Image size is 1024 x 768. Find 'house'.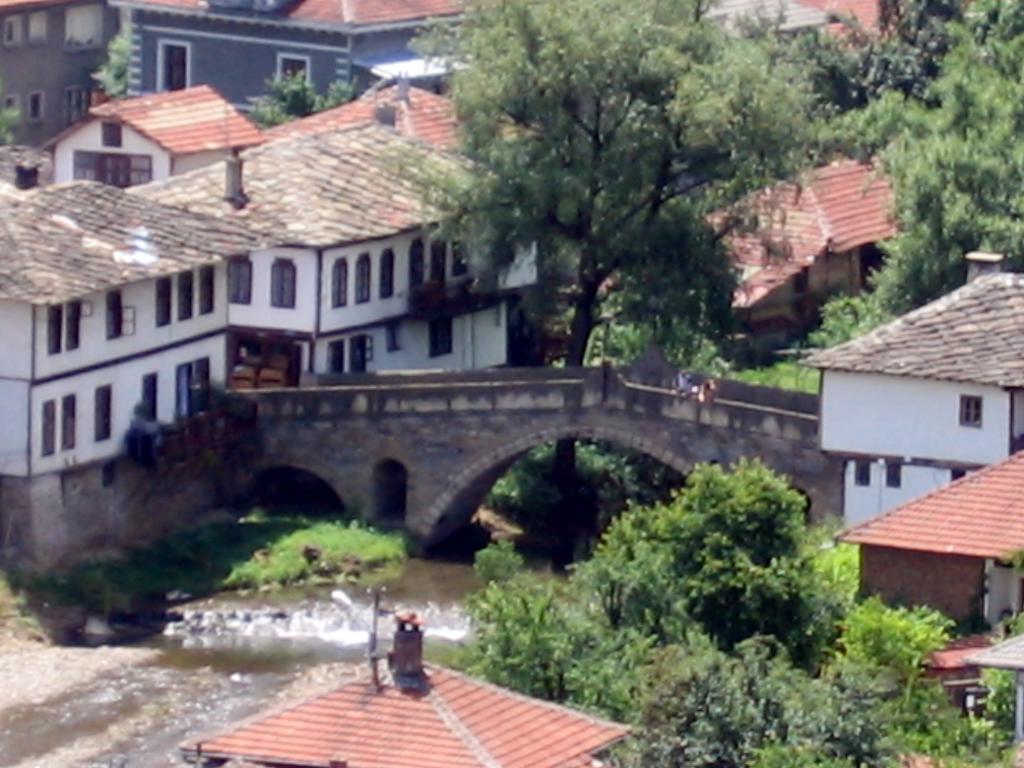
box=[830, 439, 1023, 641].
